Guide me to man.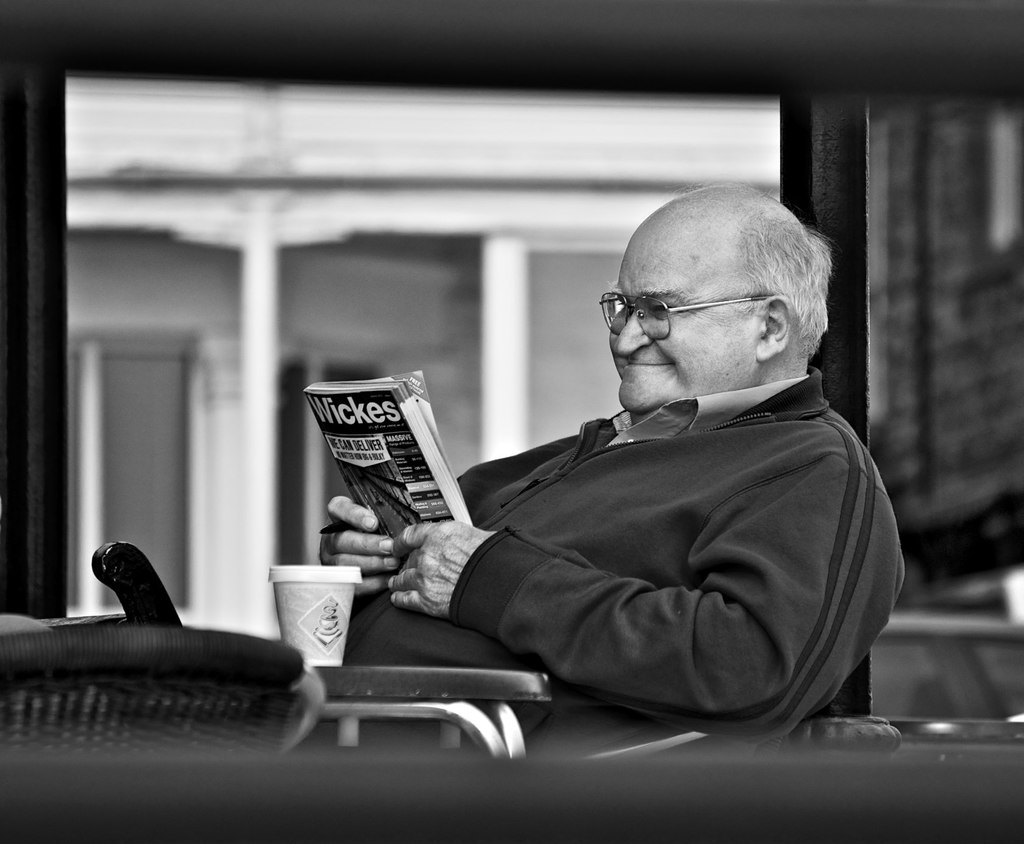
Guidance: <box>284,198,926,775</box>.
